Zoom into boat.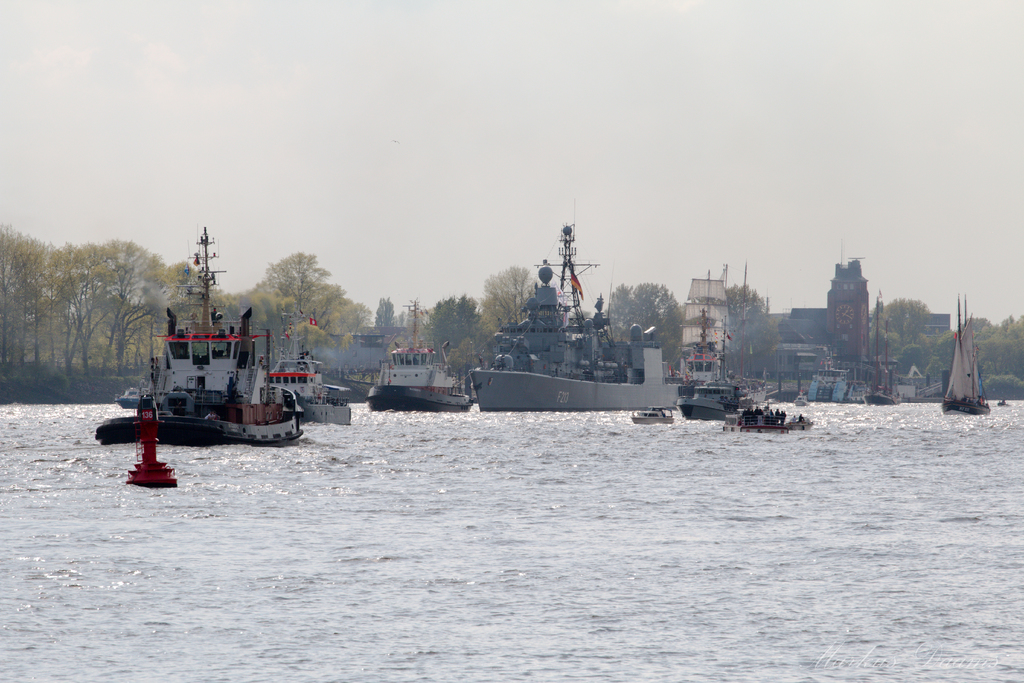
Zoom target: bbox=[938, 302, 991, 415].
